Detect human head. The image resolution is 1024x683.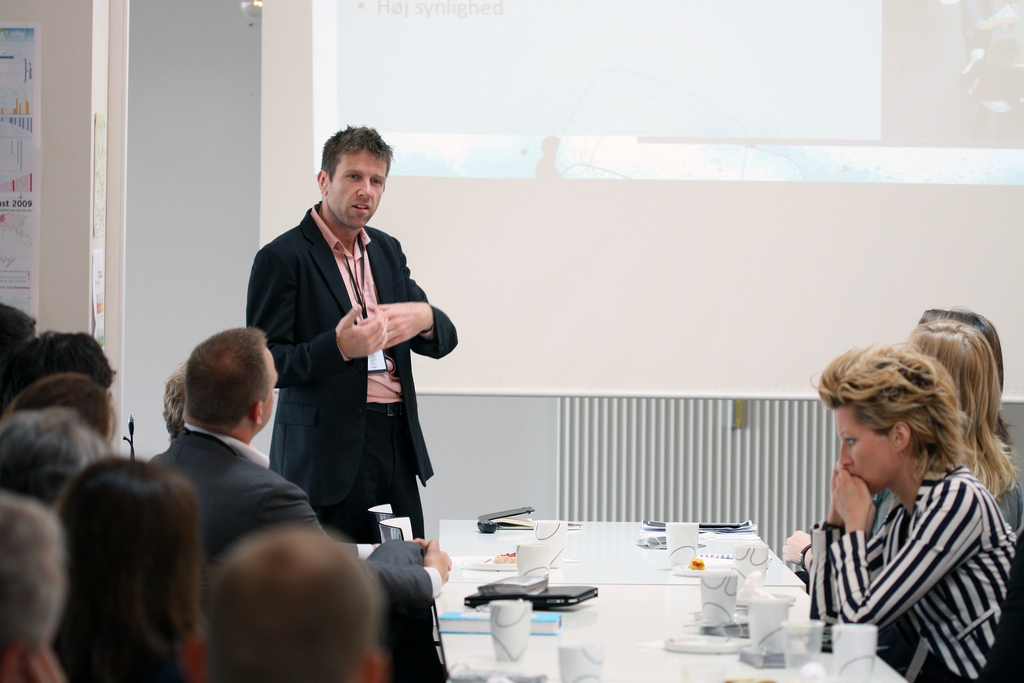
x1=0, y1=488, x2=69, y2=659.
